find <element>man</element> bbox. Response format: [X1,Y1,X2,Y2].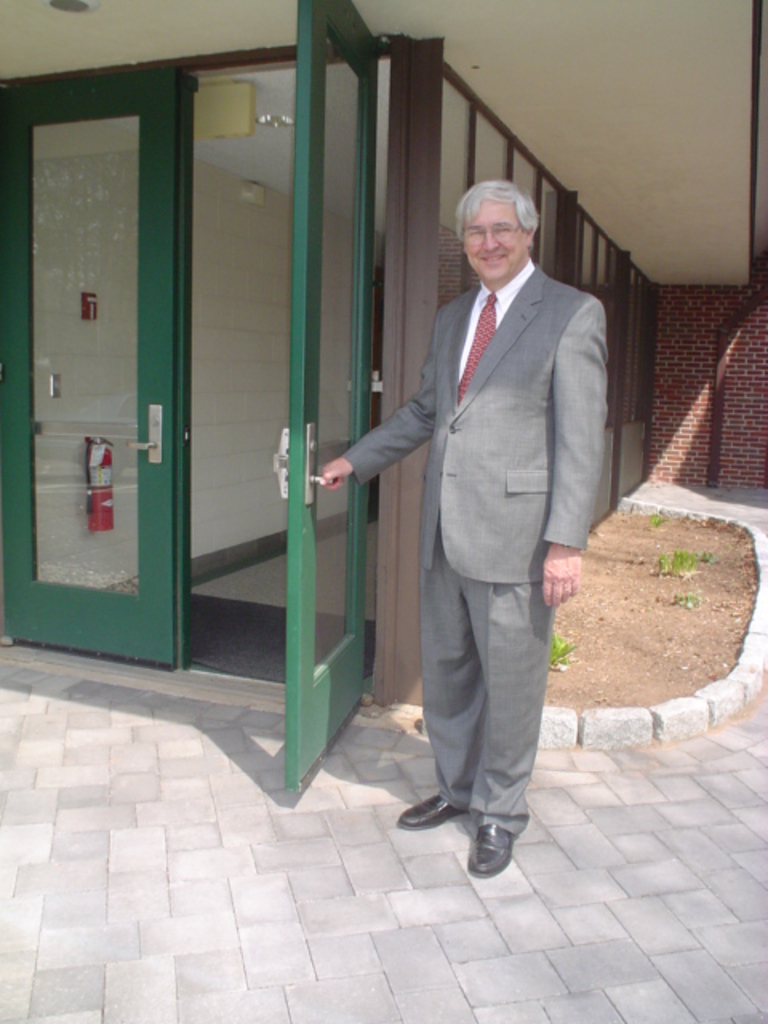
[333,131,619,878].
